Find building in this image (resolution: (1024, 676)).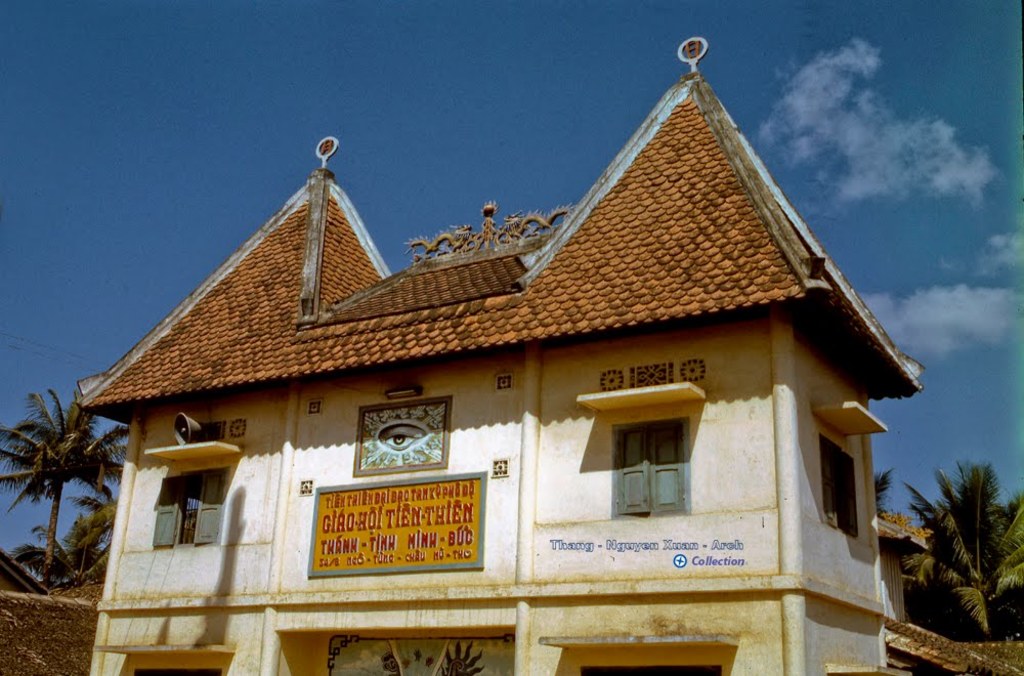
{"x1": 72, "y1": 36, "x2": 924, "y2": 675}.
